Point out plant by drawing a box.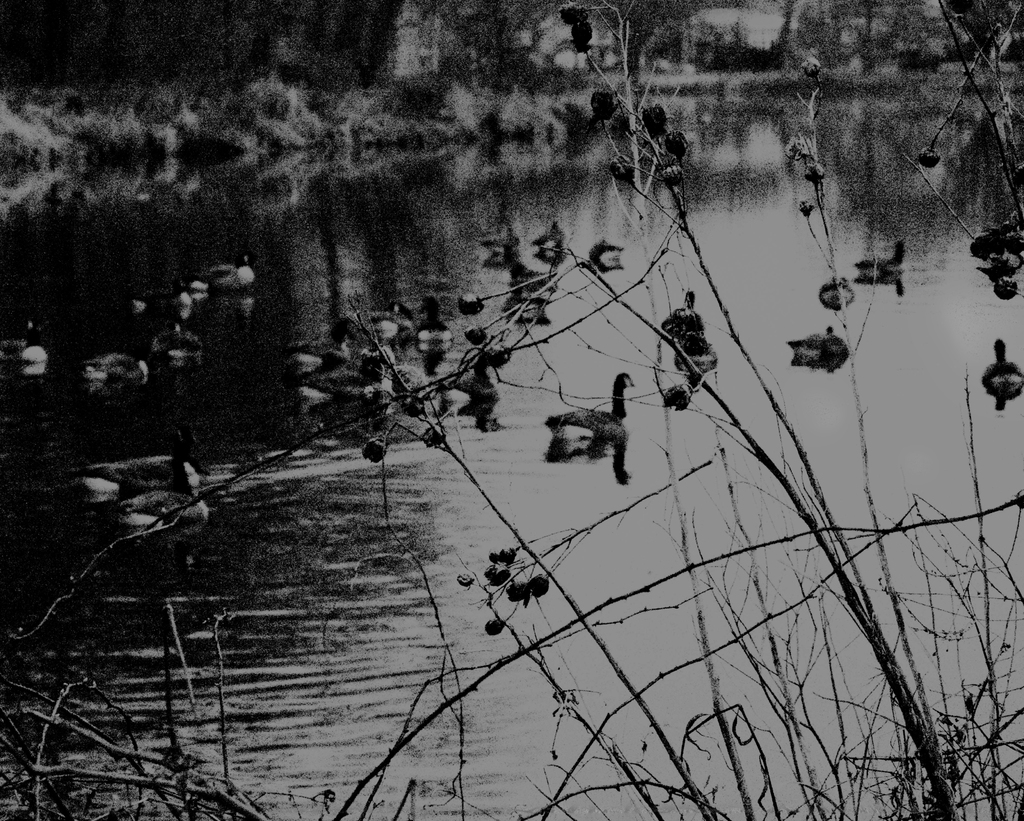
<box>0,0,1023,813</box>.
